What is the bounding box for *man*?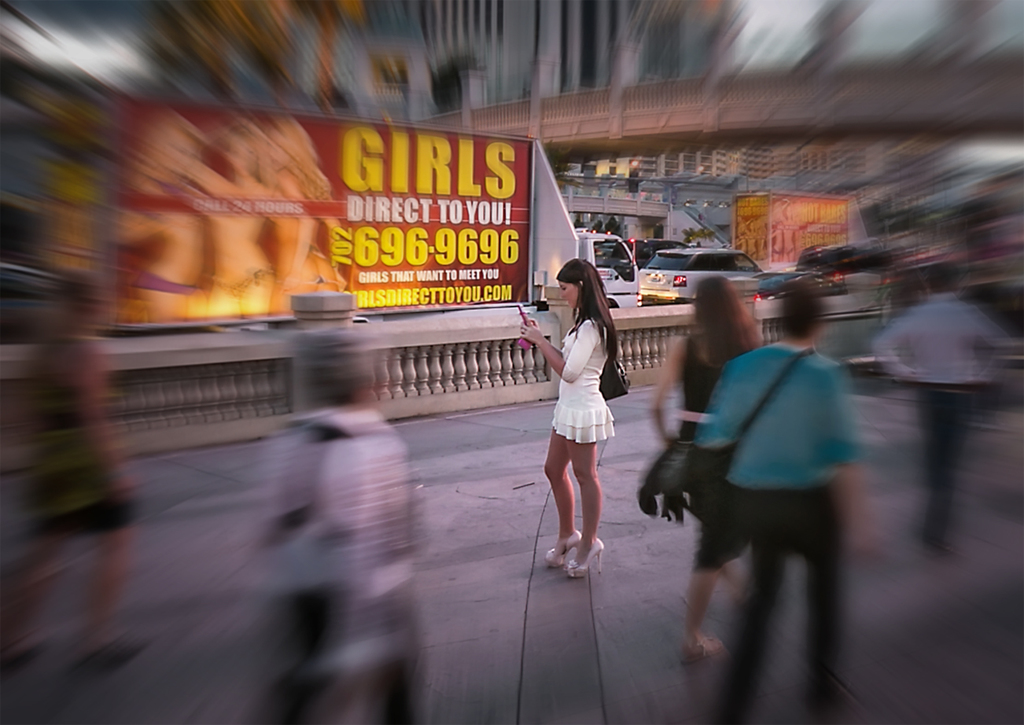
[697, 279, 868, 724].
